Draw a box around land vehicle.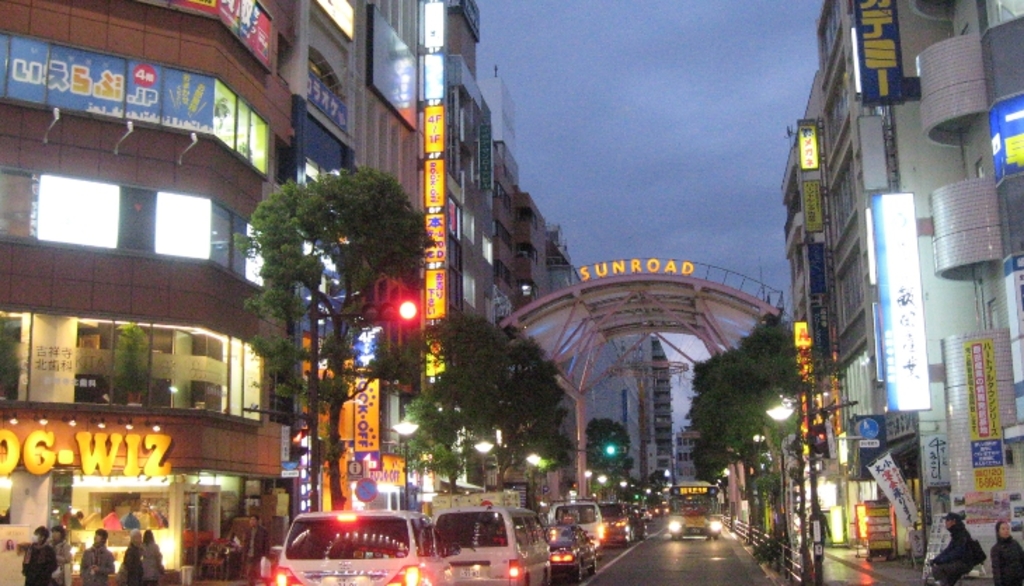
bbox=[419, 502, 550, 585].
